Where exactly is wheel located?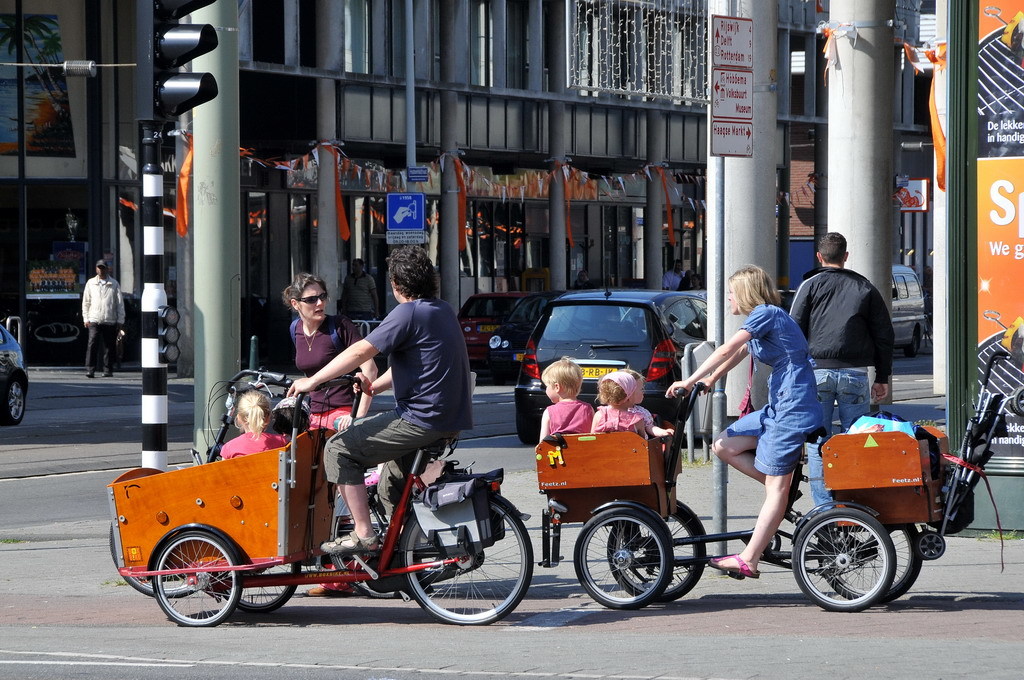
Its bounding box is detection(915, 530, 946, 561).
